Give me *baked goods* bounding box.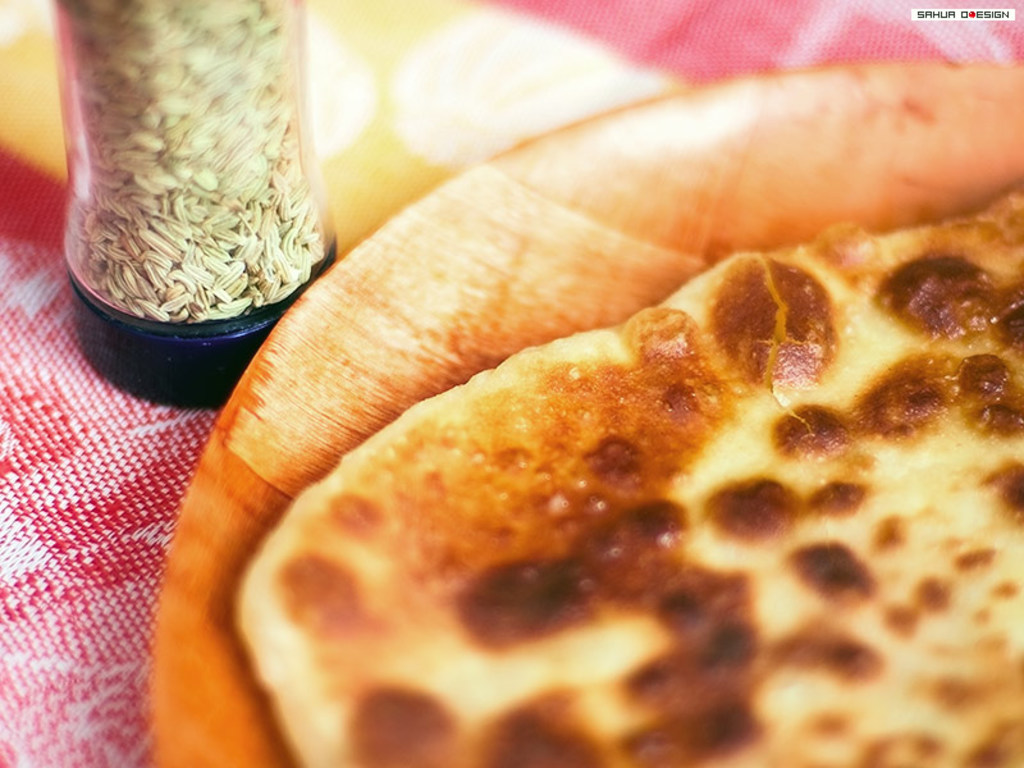
[x1=234, y1=182, x2=1023, y2=767].
